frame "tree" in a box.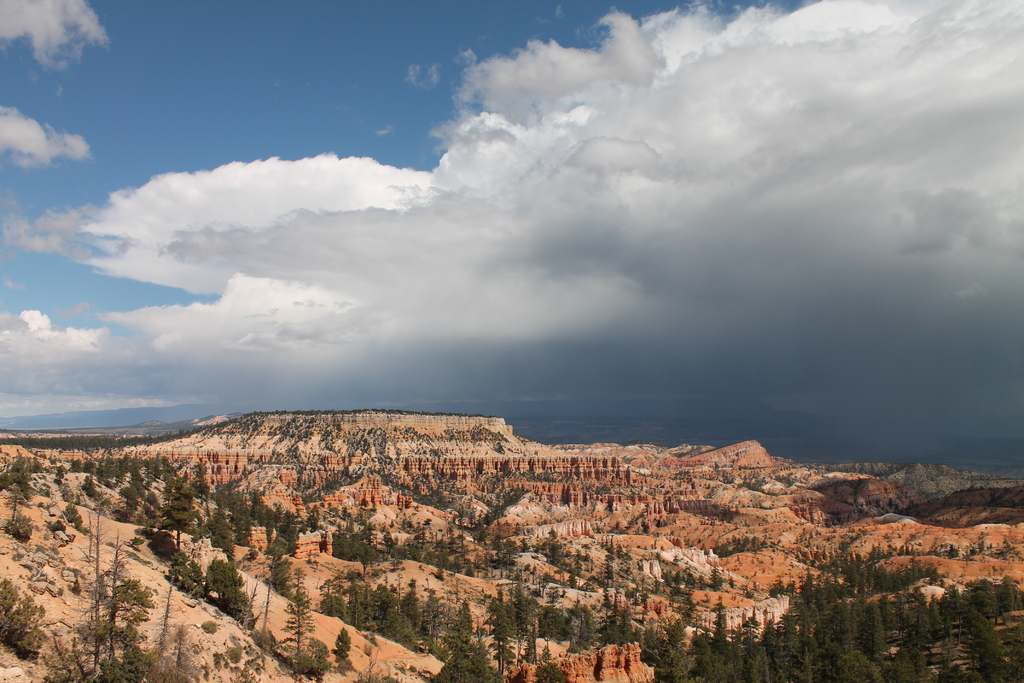
locate(62, 472, 150, 519).
